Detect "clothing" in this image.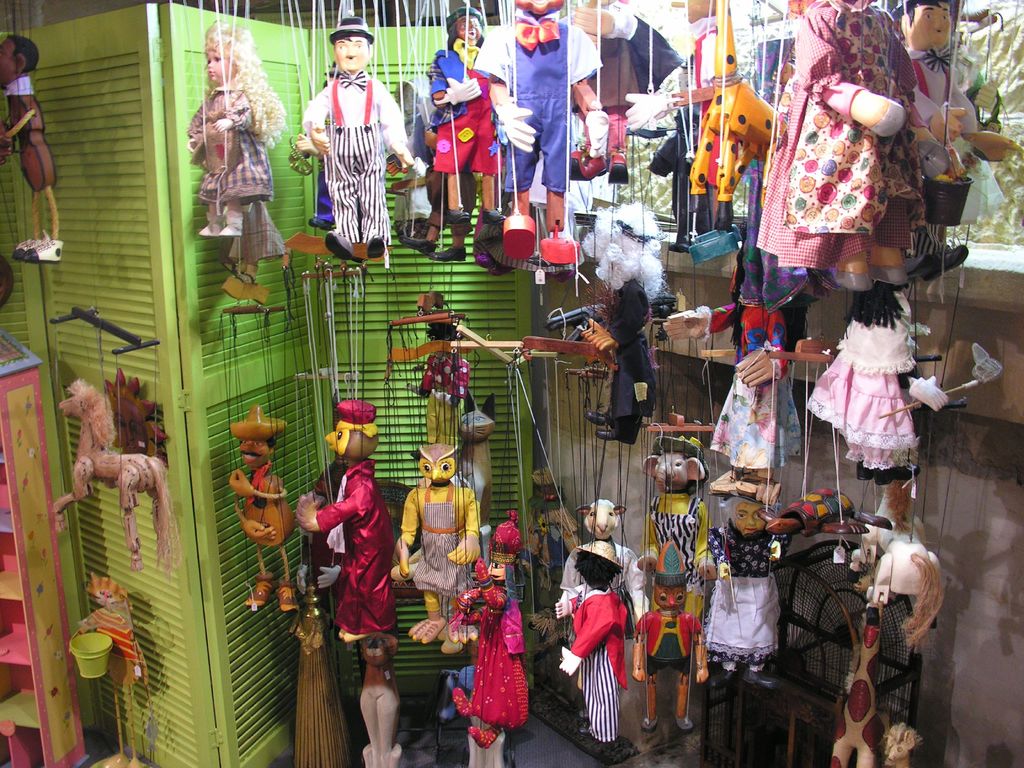
Detection: l=431, t=51, r=506, b=171.
